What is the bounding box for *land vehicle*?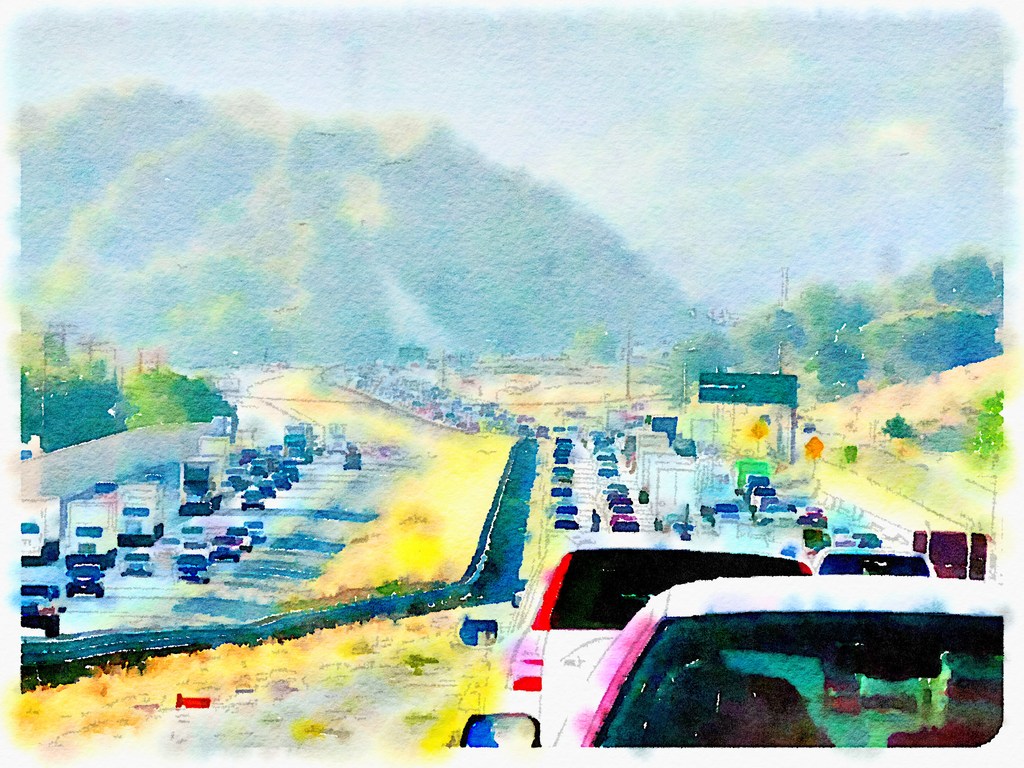
(left=742, top=475, right=768, bottom=493).
